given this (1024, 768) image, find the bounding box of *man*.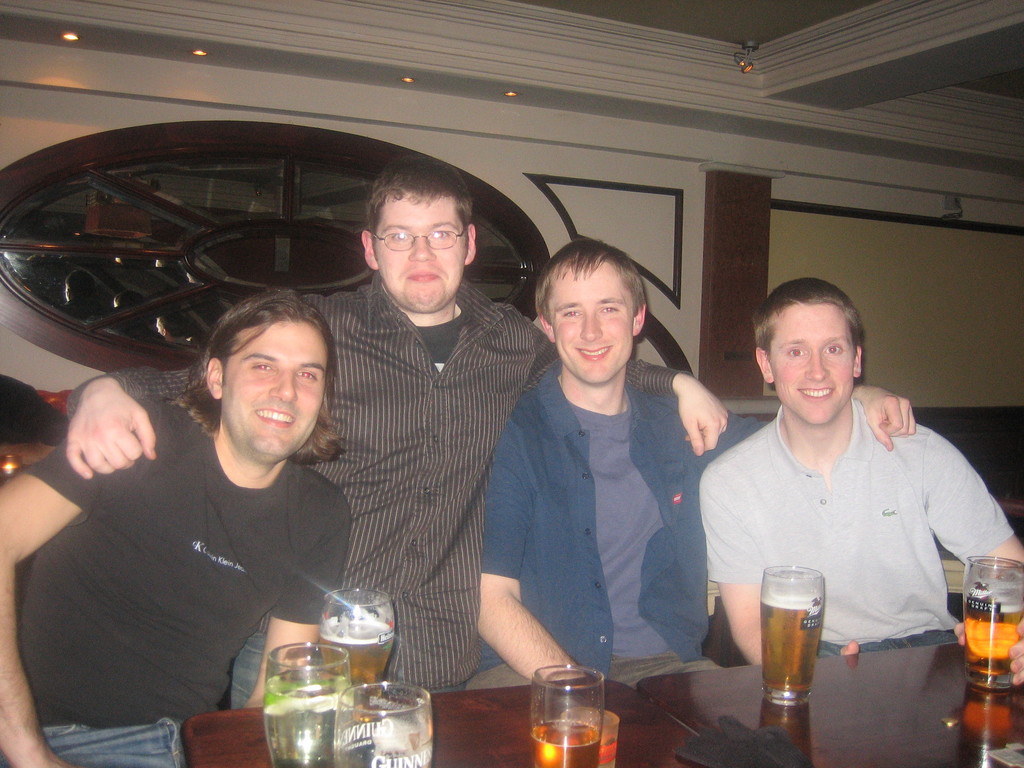
[60, 155, 733, 694].
